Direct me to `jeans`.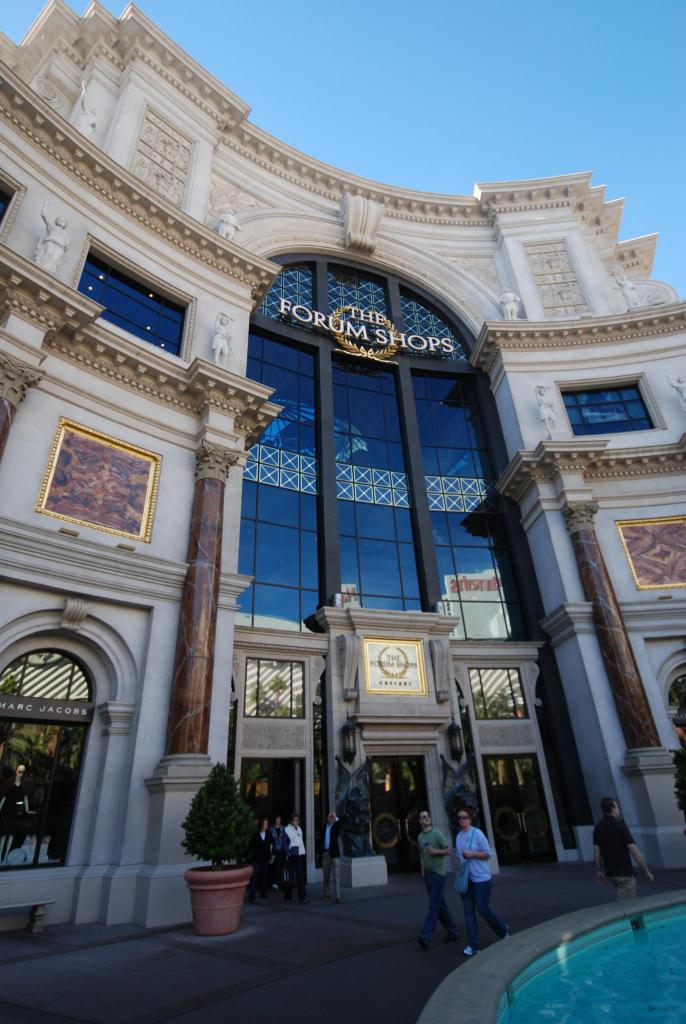
Direction: [left=417, top=874, right=459, bottom=935].
